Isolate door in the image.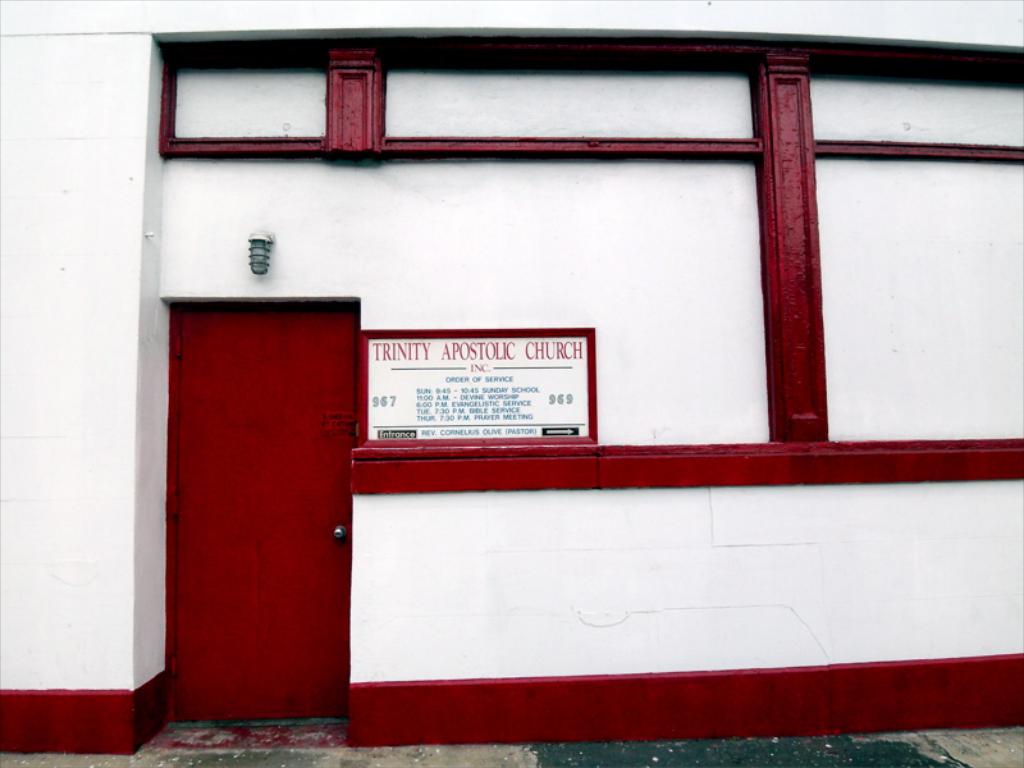
Isolated region: (151, 279, 356, 739).
